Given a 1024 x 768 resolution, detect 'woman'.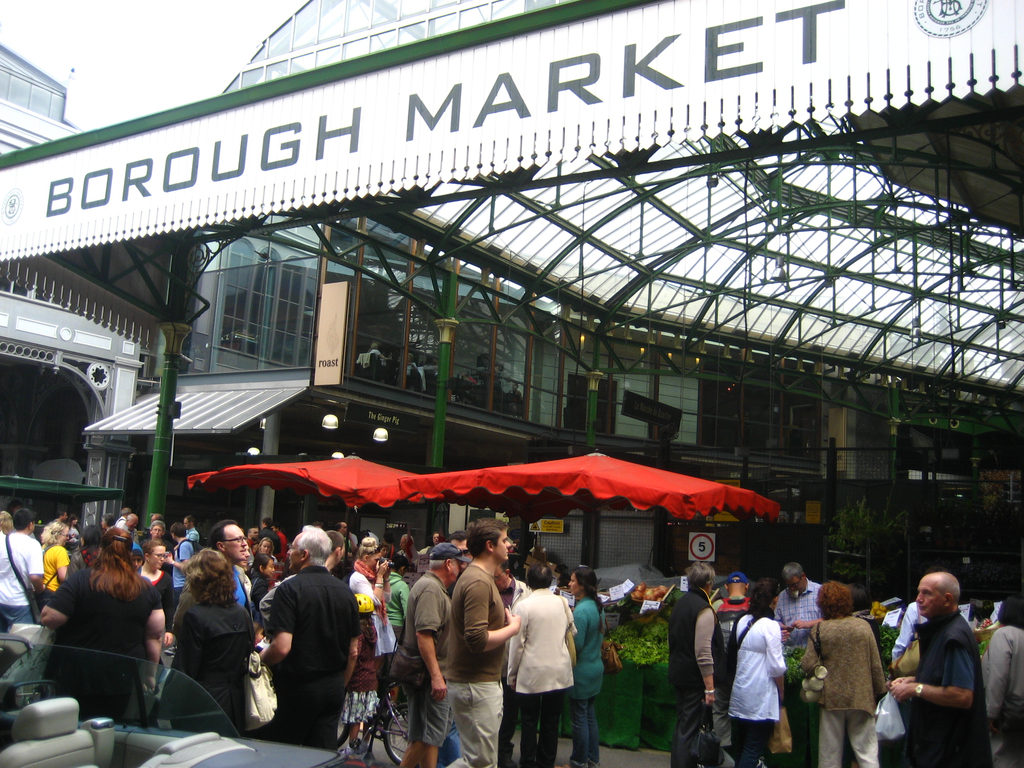
(35, 527, 164, 723).
